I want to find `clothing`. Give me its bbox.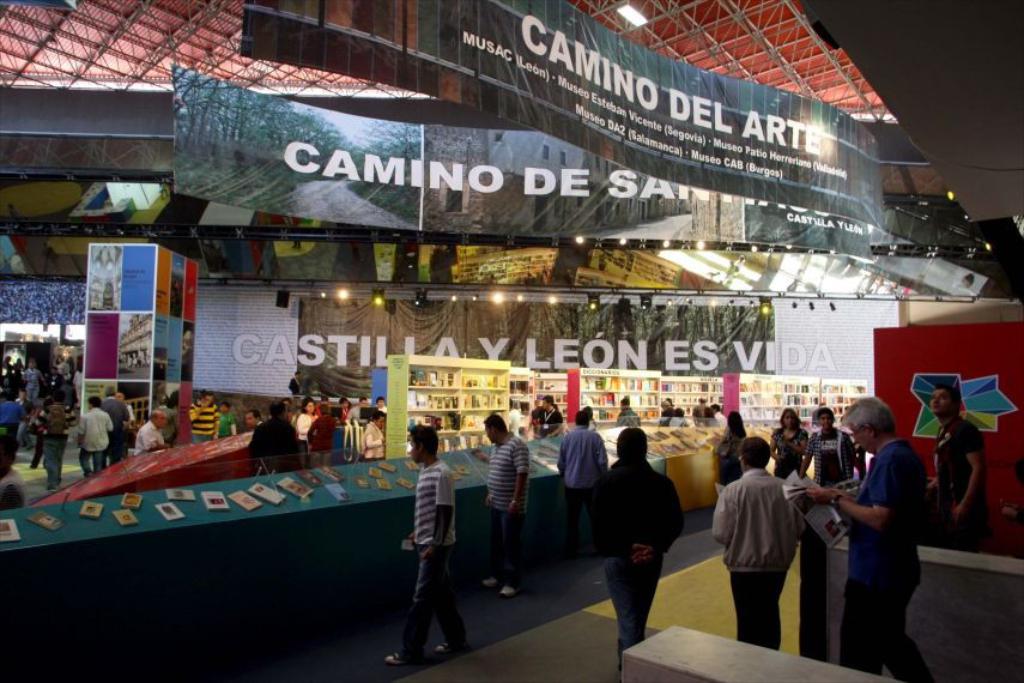
bbox=[218, 400, 244, 441].
